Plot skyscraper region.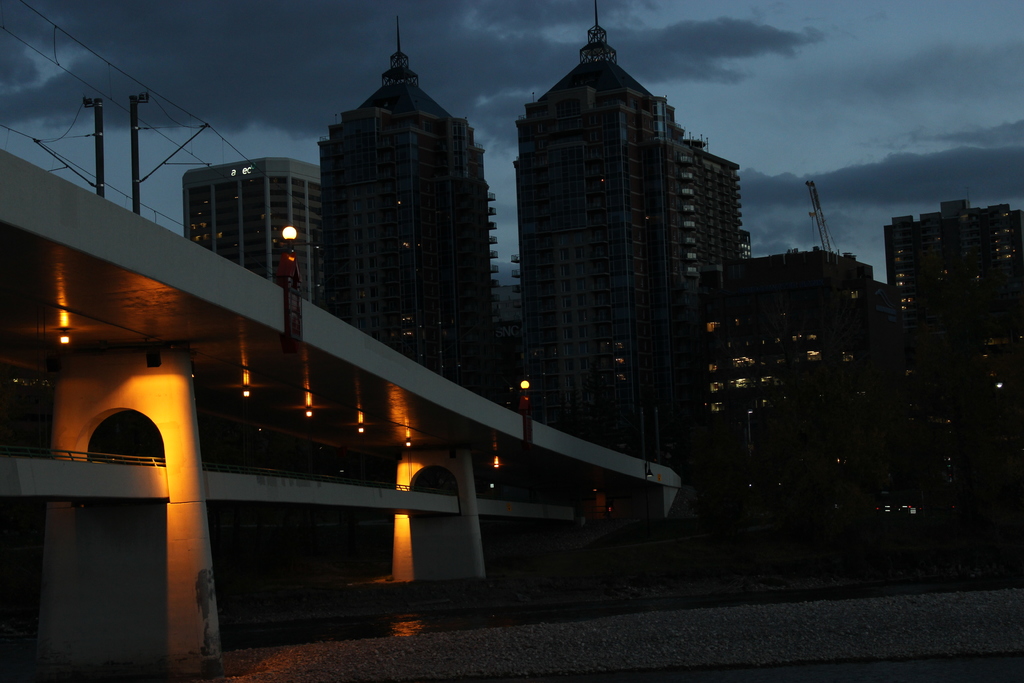
Plotted at {"x1": 286, "y1": 37, "x2": 513, "y2": 396}.
